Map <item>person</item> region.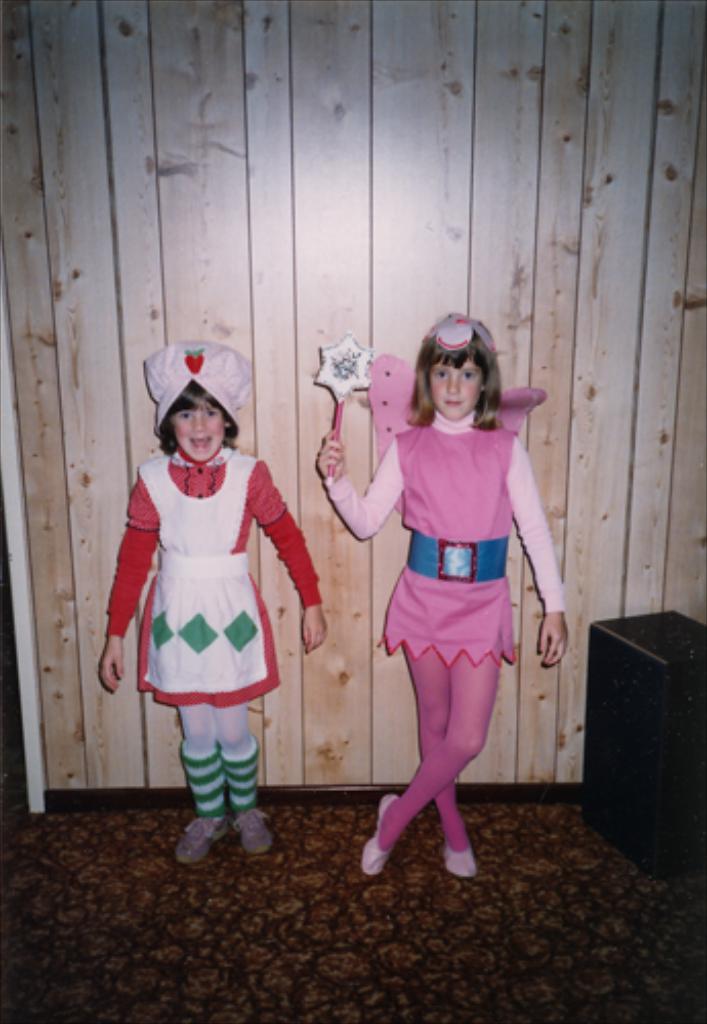
Mapped to <box>96,342,328,872</box>.
